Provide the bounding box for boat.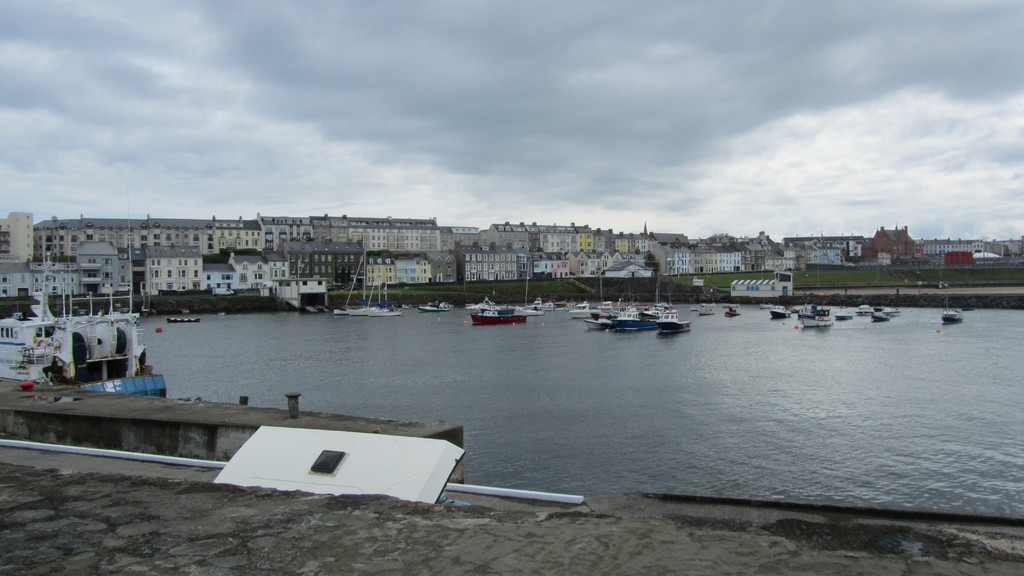
bbox(472, 294, 532, 327).
